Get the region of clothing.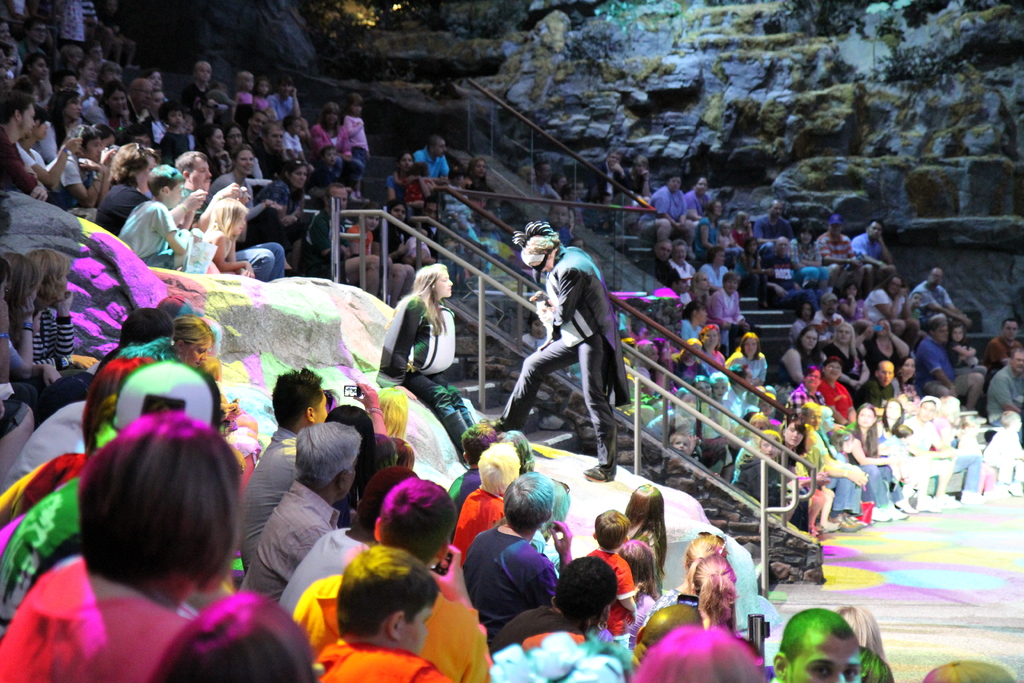
(left=708, top=291, right=753, bottom=333).
